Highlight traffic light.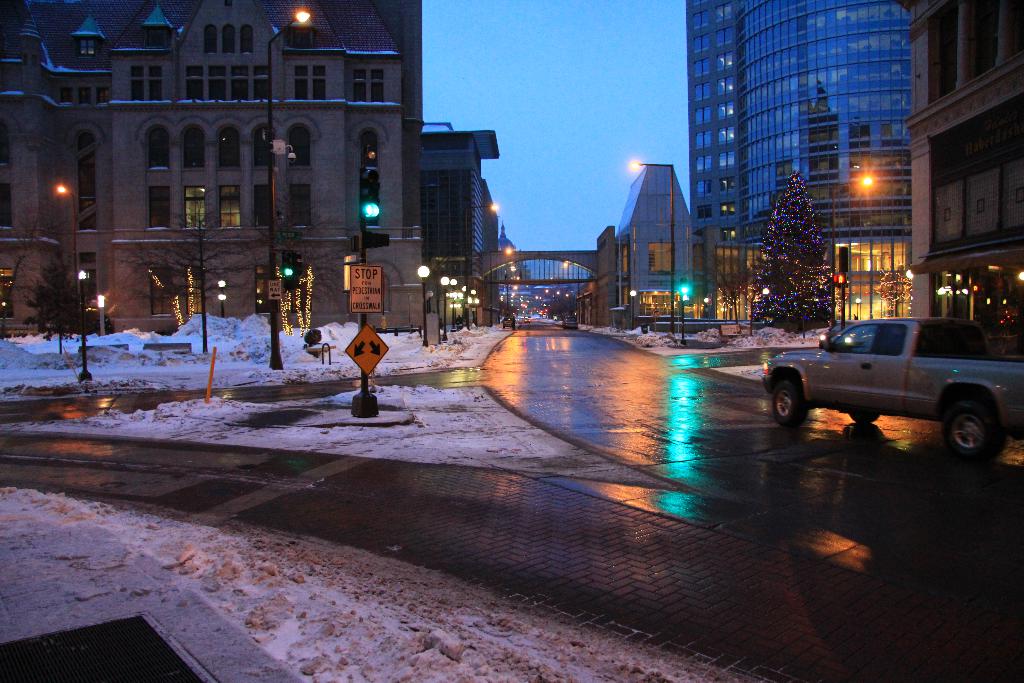
Highlighted region: <bbox>358, 167, 378, 224</bbox>.
